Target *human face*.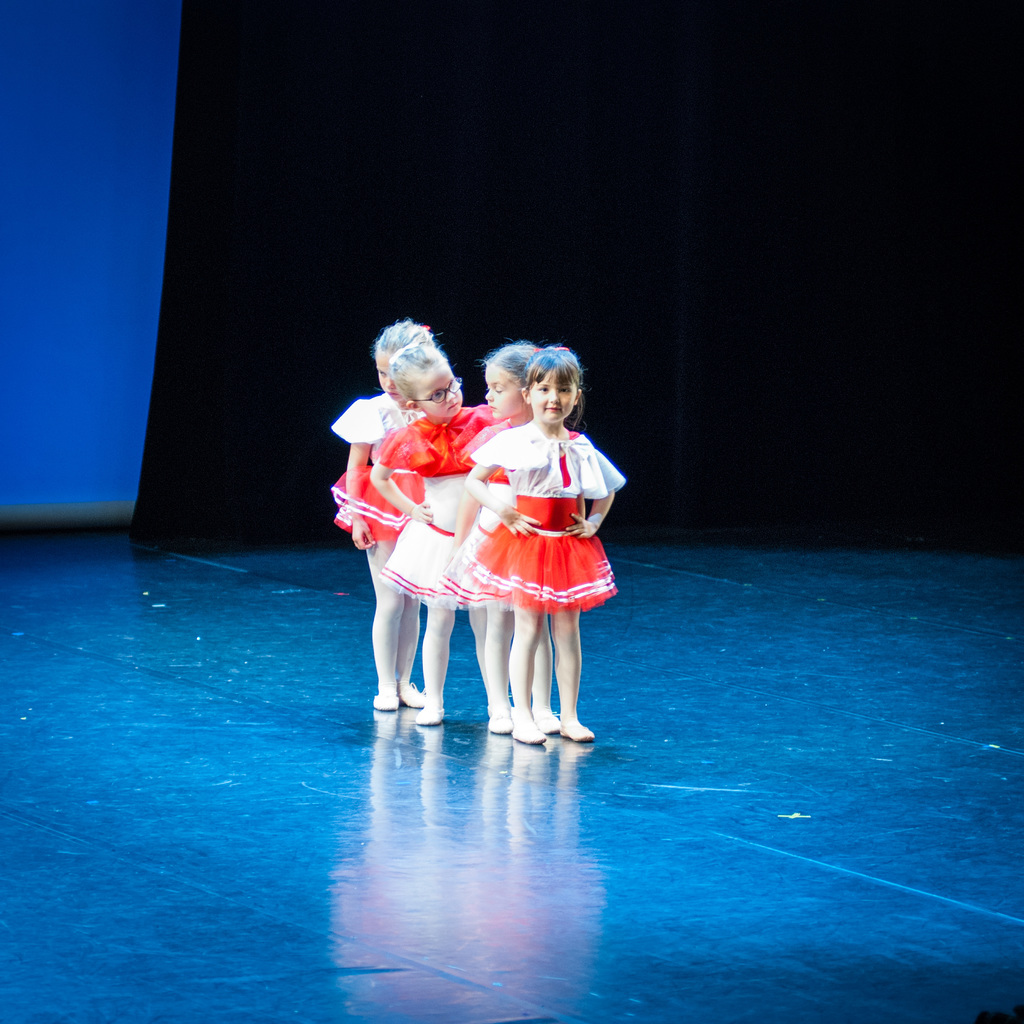
Target region: bbox=(528, 366, 577, 423).
